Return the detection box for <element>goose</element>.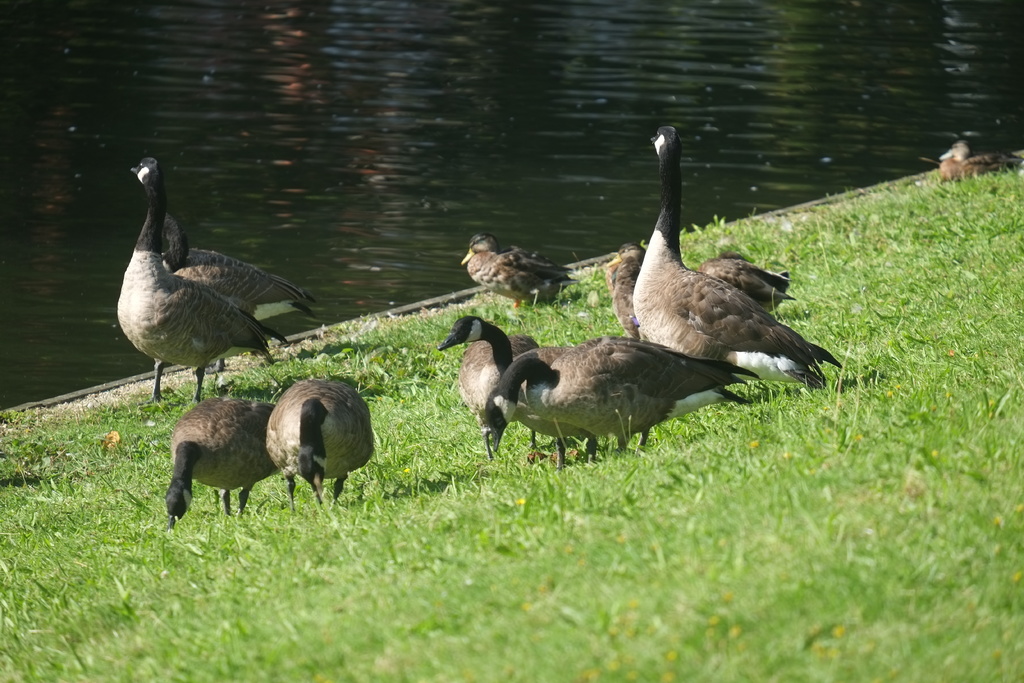
{"left": 939, "top": 140, "right": 1021, "bottom": 178}.
